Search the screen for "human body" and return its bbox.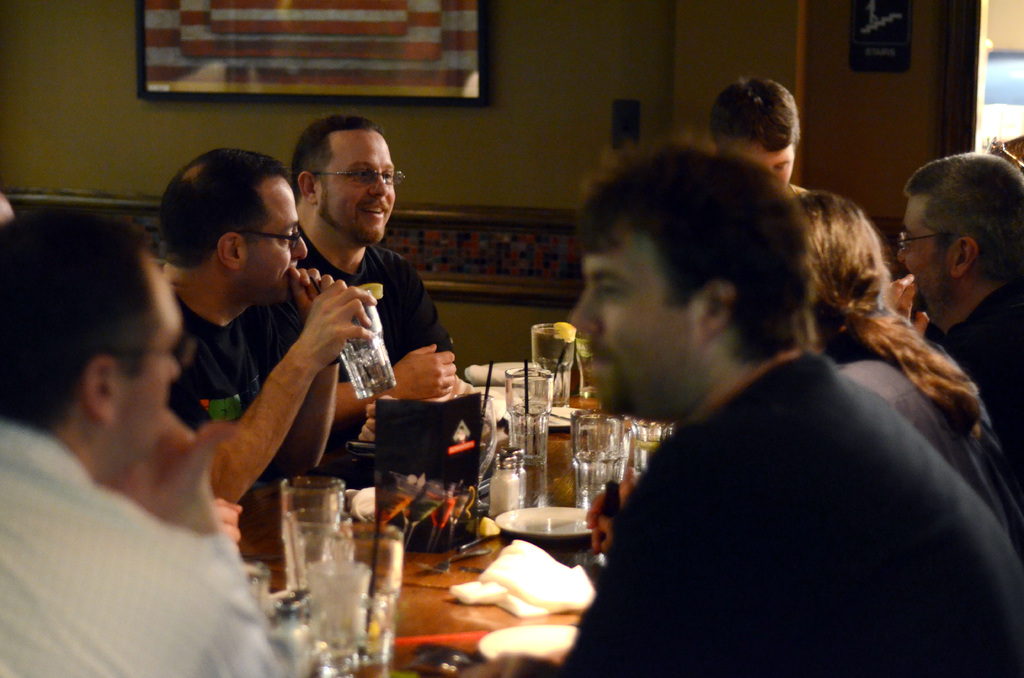
Found: [885, 151, 1020, 429].
